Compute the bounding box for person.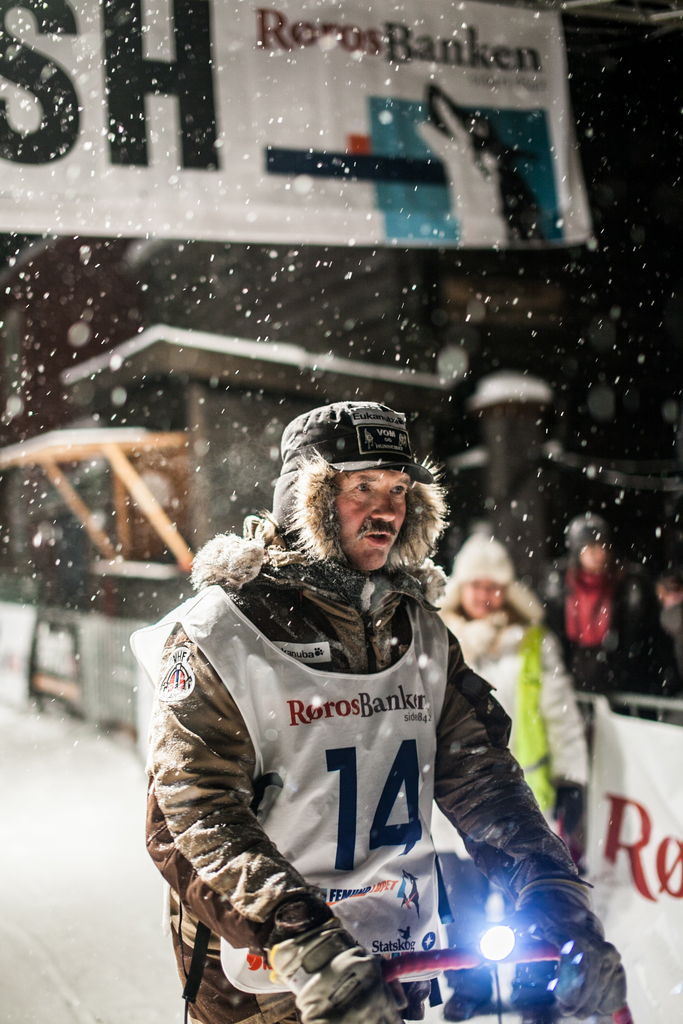
154:397:549:1023.
